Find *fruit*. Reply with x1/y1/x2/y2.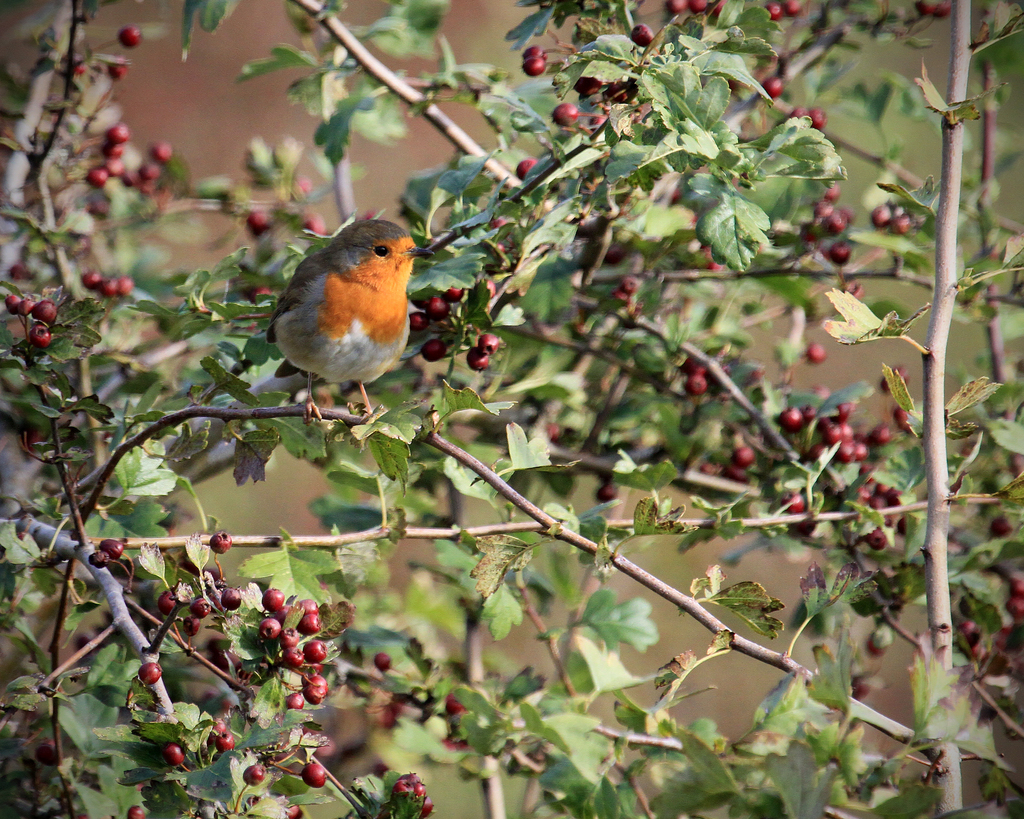
780/491/811/511.
